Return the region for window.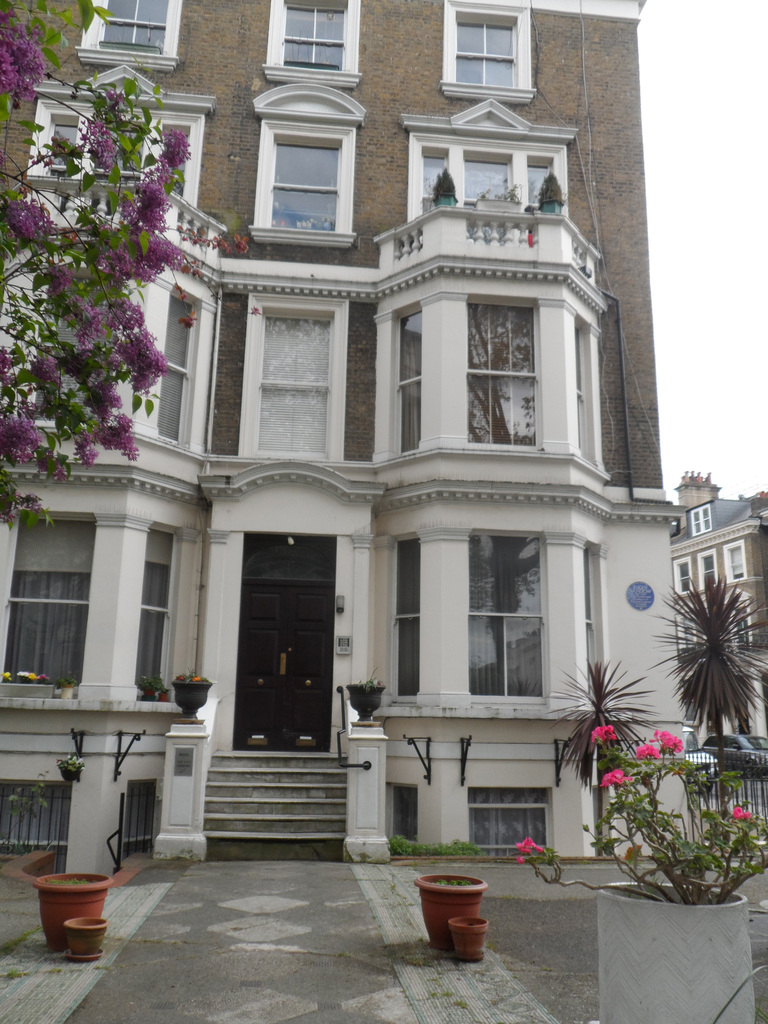
[left=456, top=148, right=518, bottom=214].
